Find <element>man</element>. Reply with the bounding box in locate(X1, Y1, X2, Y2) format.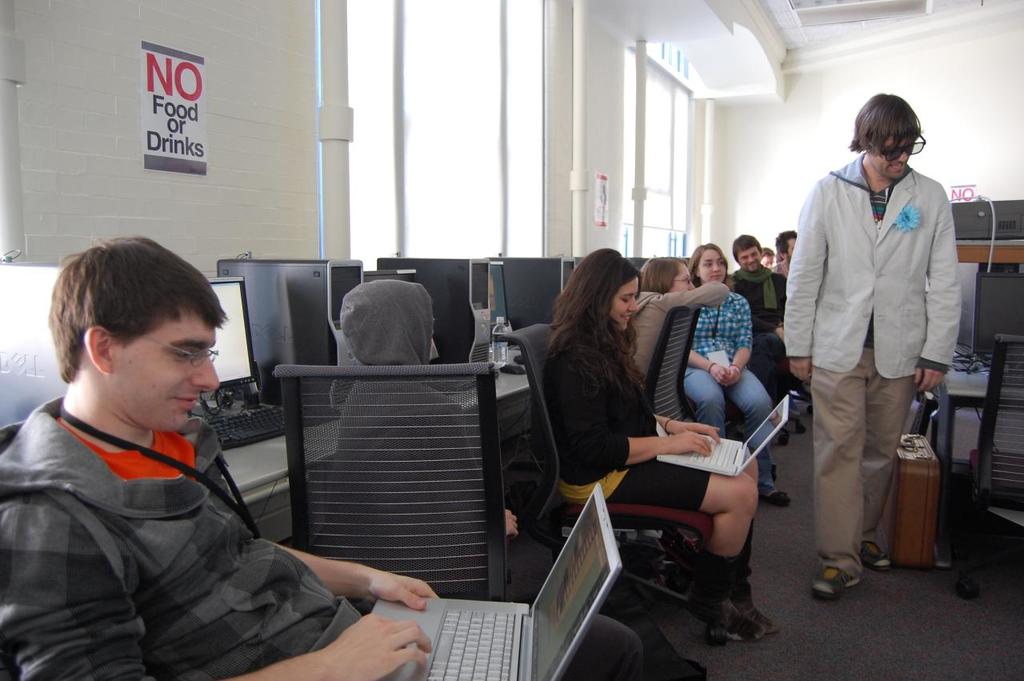
locate(789, 89, 966, 615).
